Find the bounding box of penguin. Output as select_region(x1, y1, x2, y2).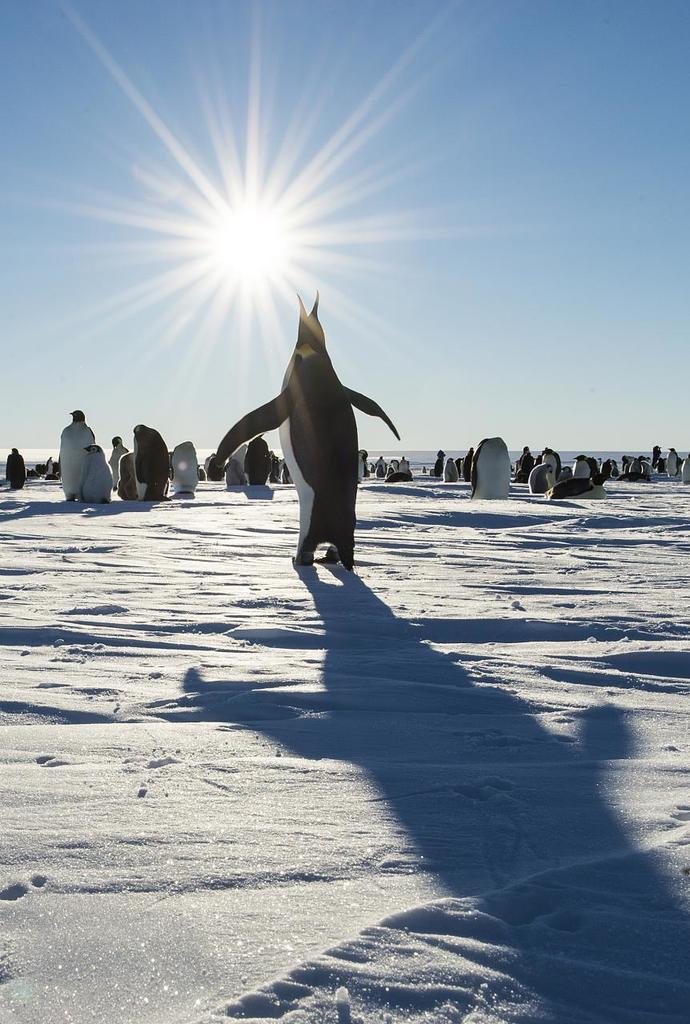
select_region(196, 446, 228, 480).
